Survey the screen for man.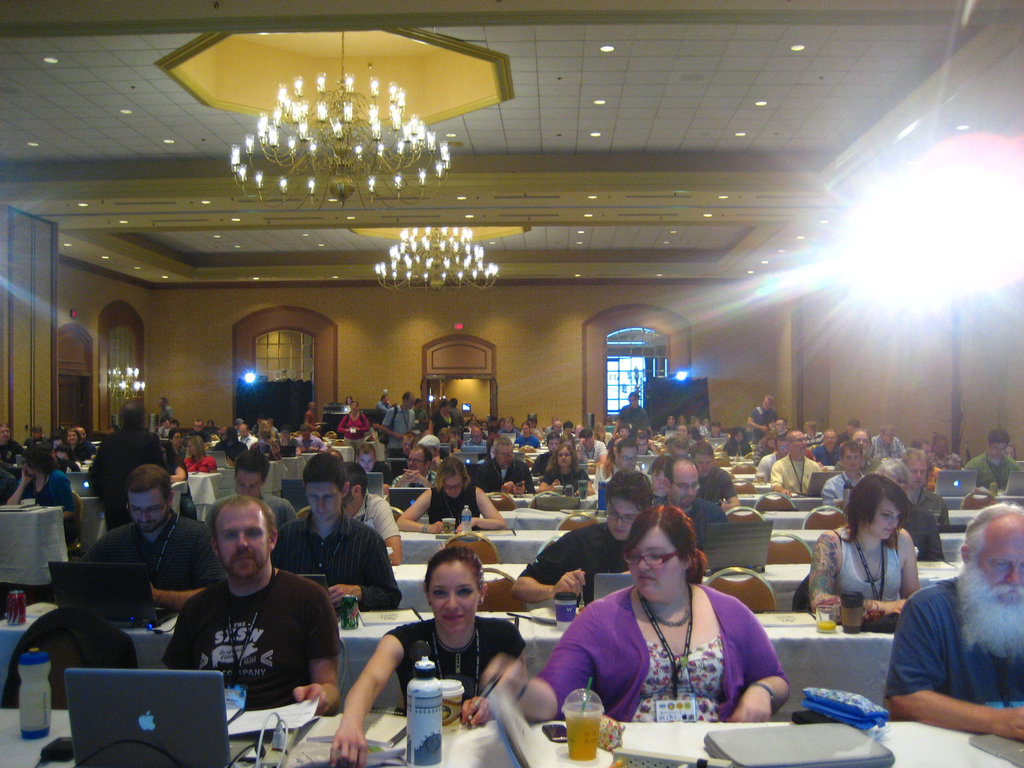
Survey found: (877, 458, 938, 564).
